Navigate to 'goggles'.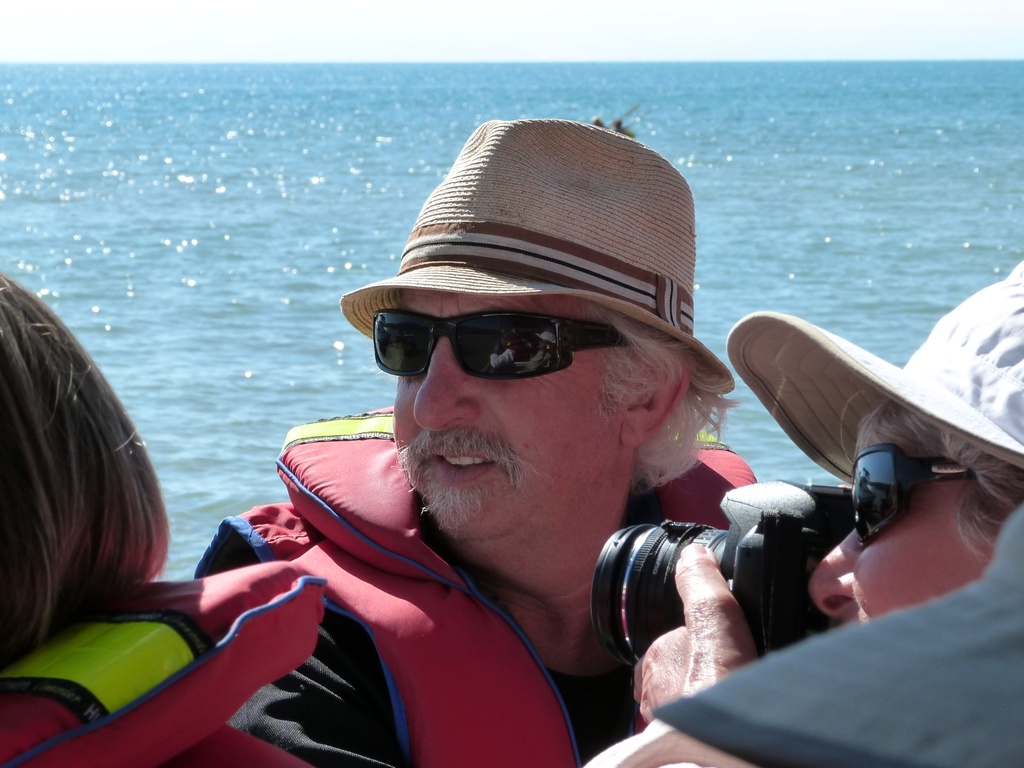
Navigation target: bbox(851, 441, 977, 541).
